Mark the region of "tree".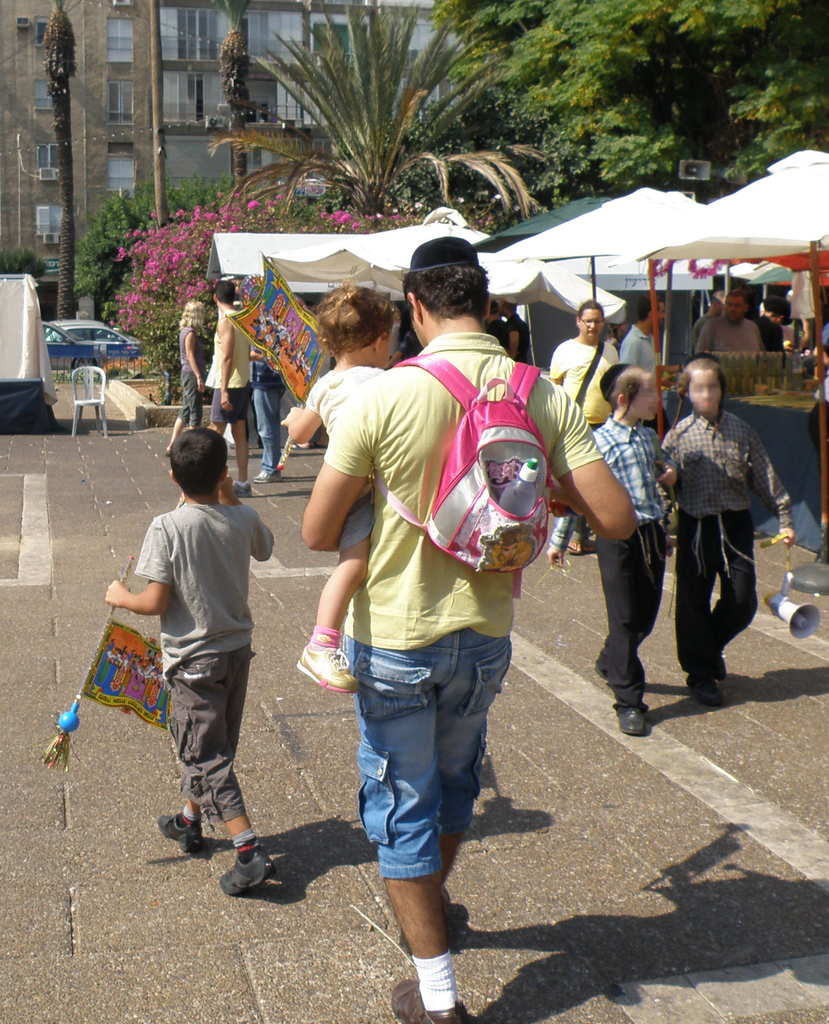
Region: (64,178,227,325).
